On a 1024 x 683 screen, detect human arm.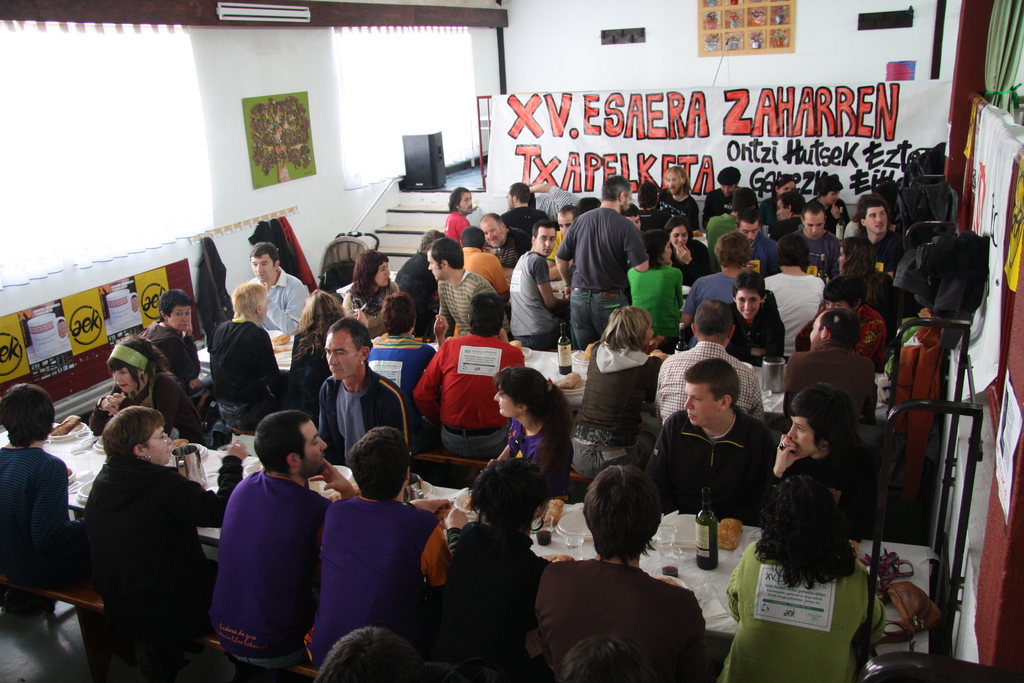
[x1=251, y1=327, x2=282, y2=387].
